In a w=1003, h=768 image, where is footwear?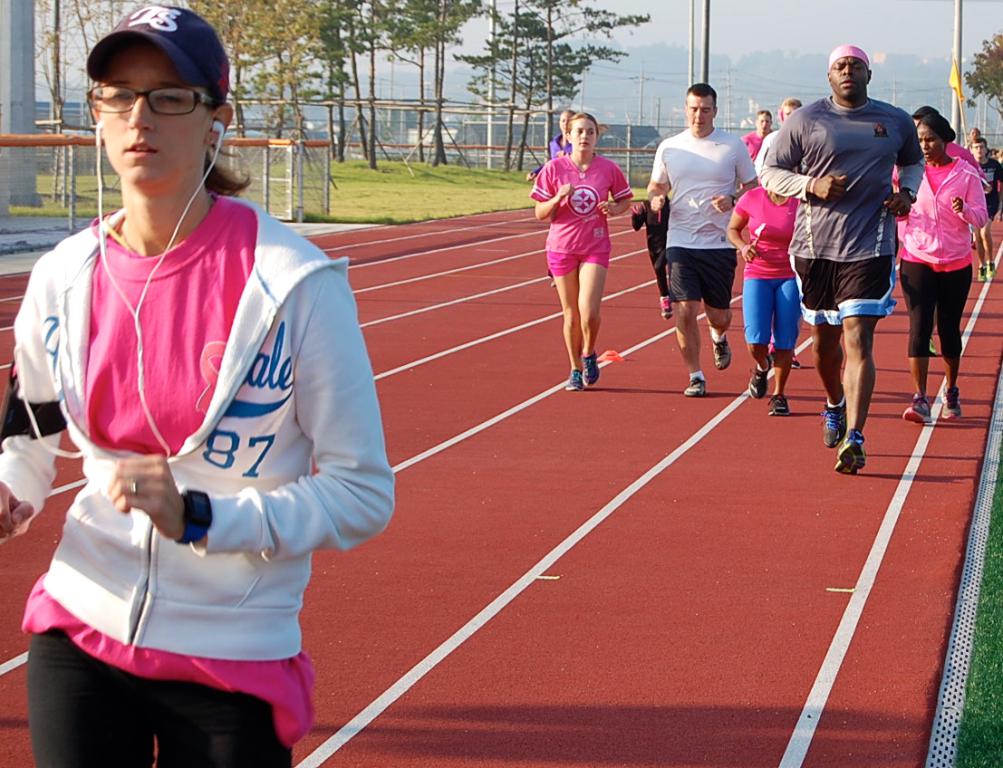
pyautogui.locateOnScreen(766, 342, 774, 360).
